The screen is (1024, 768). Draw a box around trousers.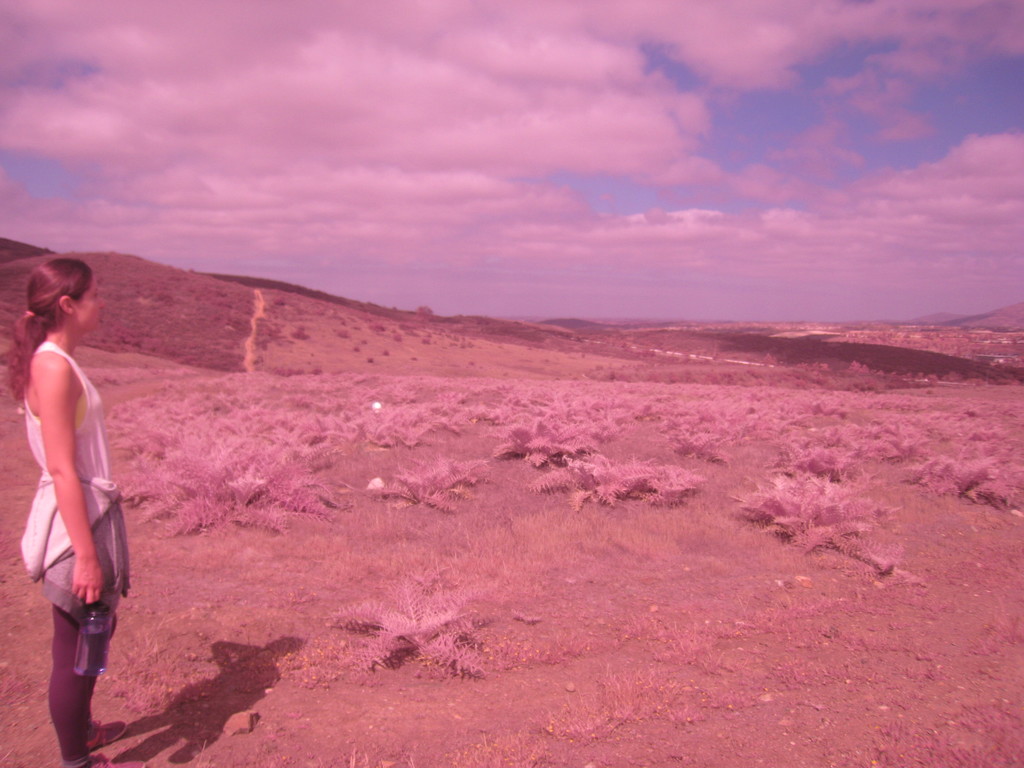
rect(36, 567, 124, 767).
